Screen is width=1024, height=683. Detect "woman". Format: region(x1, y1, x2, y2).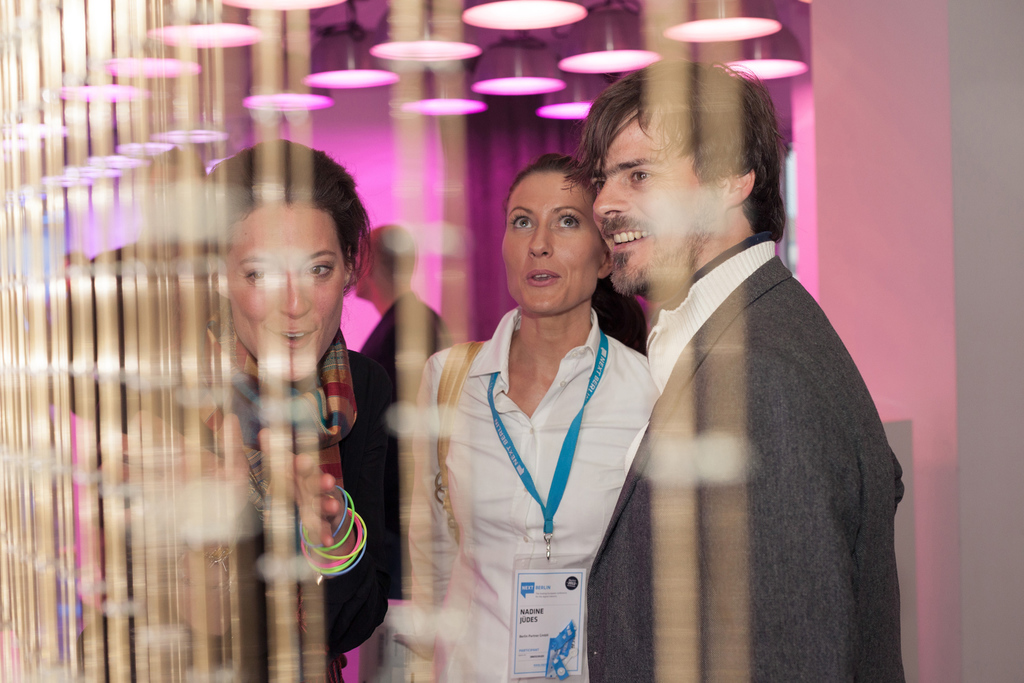
region(405, 145, 669, 669).
